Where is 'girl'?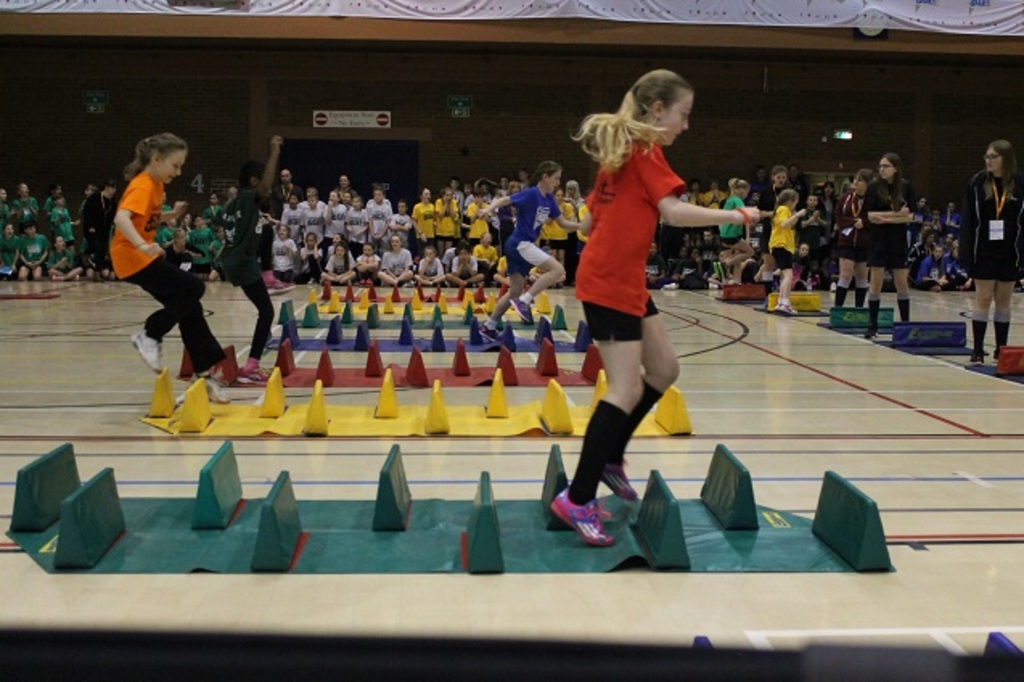
Rect(767, 191, 805, 317).
